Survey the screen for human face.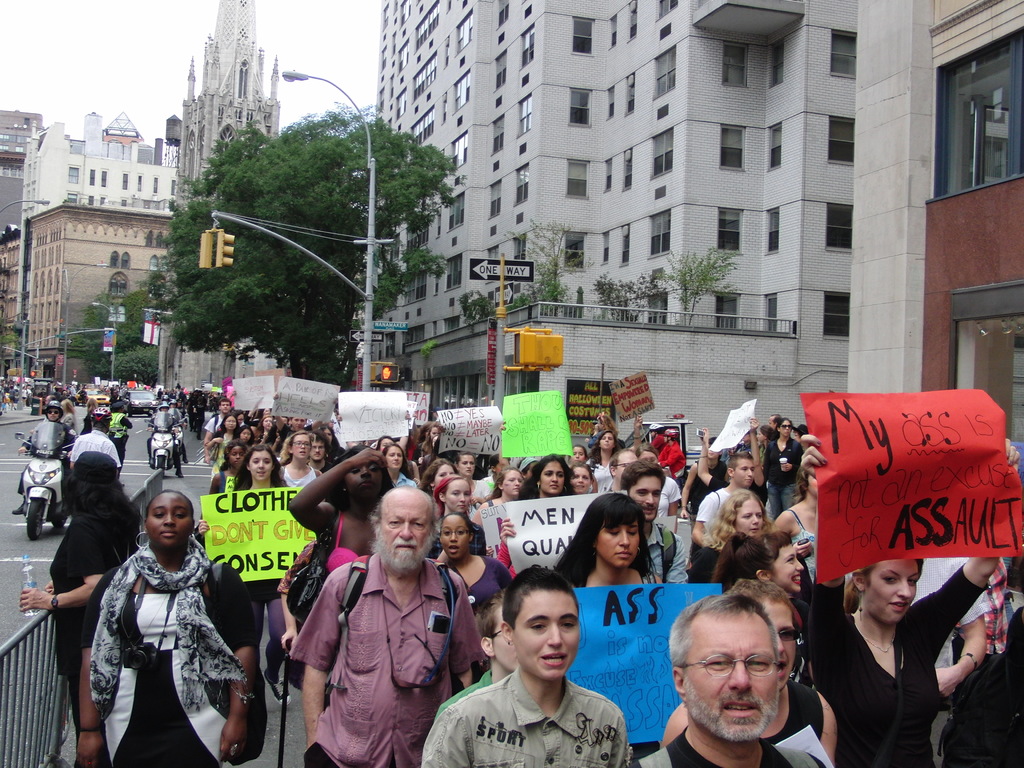
Survey found: 616 451 639 482.
